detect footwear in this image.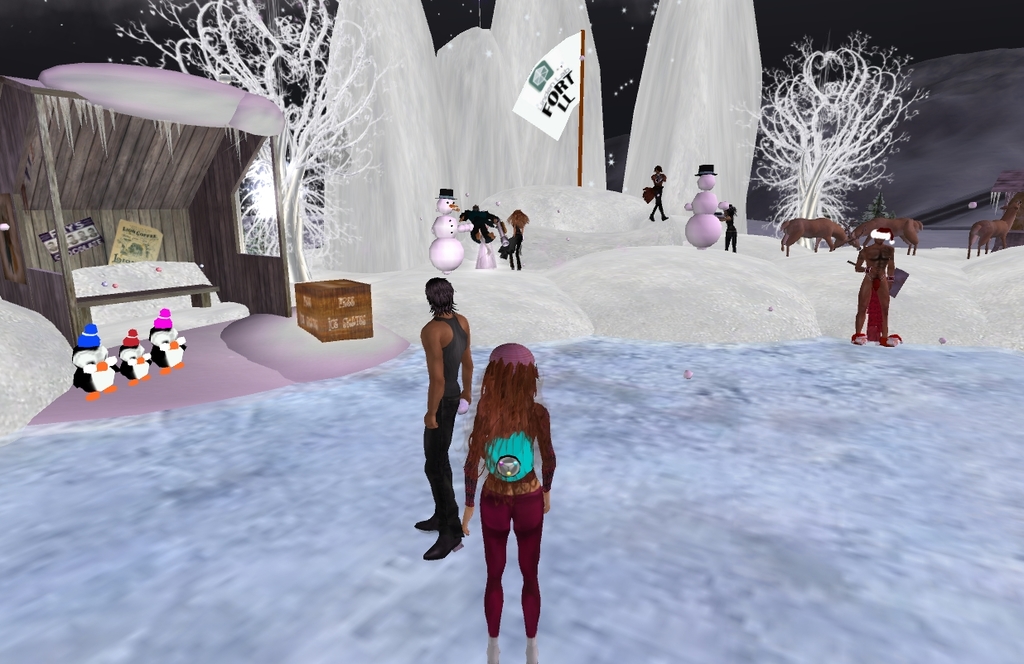
Detection: (x1=524, y1=634, x2=541, y2=663).
